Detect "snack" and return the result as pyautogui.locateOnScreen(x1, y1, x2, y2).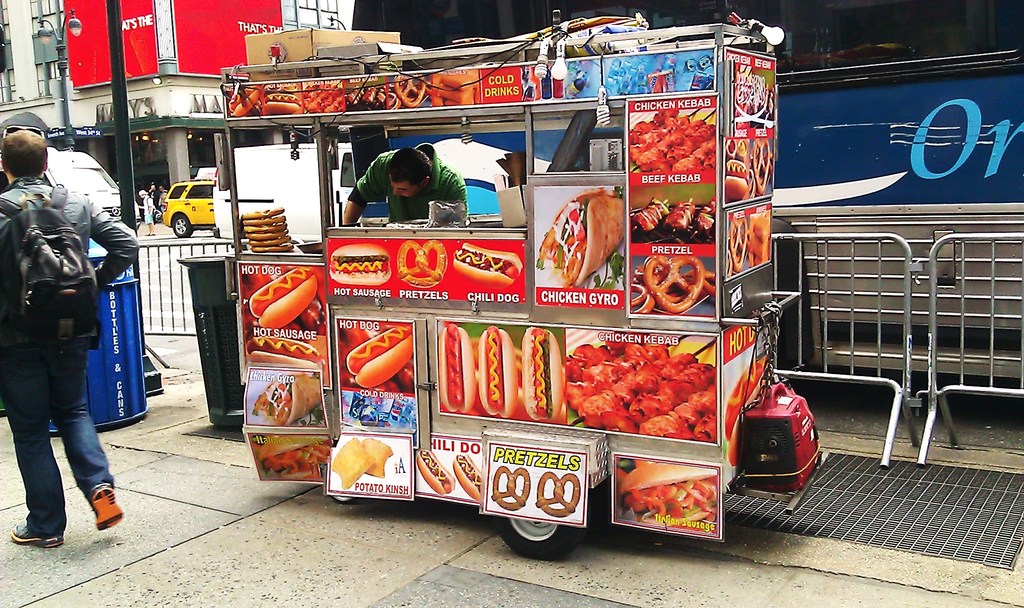
pyautogui.locateOnScreen(396, 76, 424, 108).
